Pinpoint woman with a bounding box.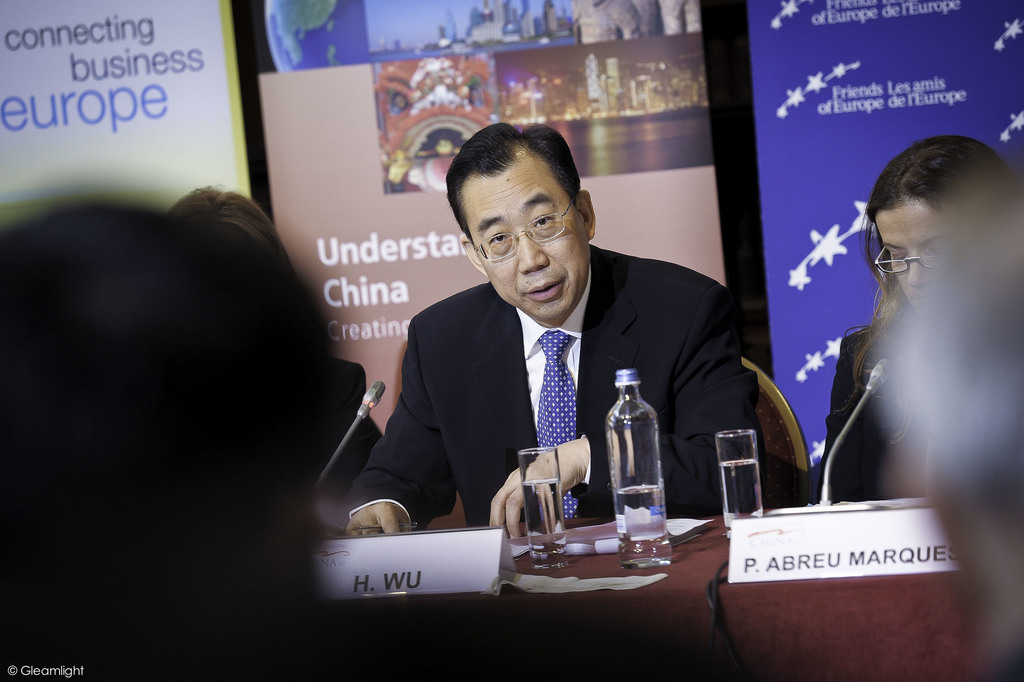
806 143 1011 574.
